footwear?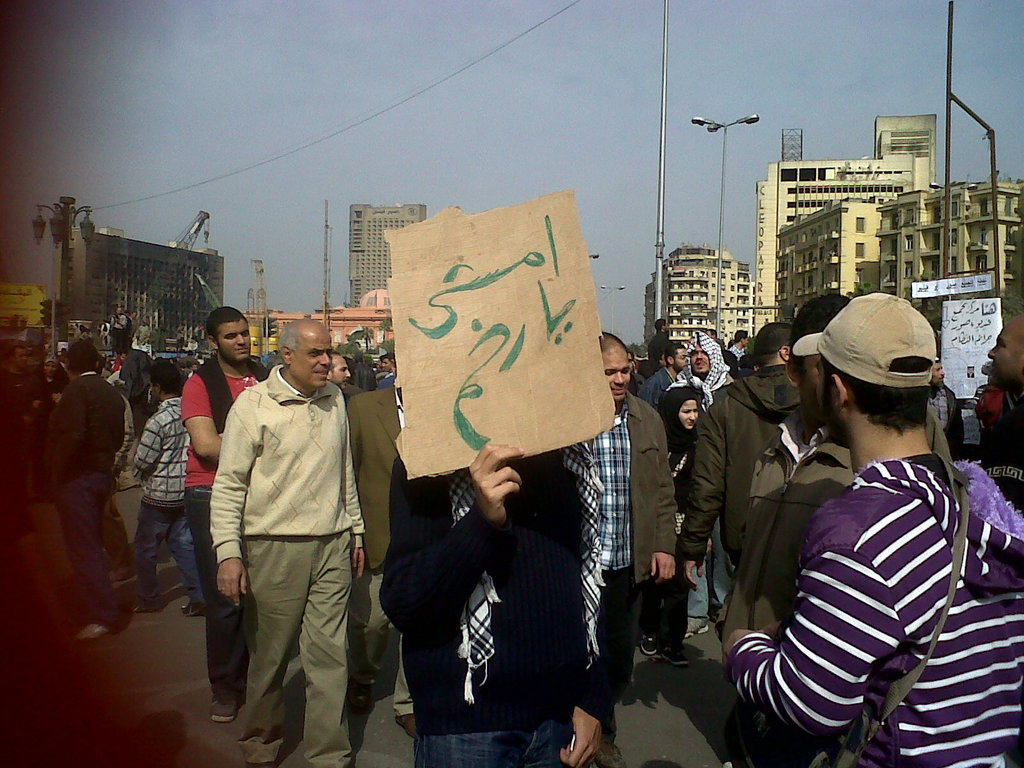
<region>77, 622, 109, 642</region>
